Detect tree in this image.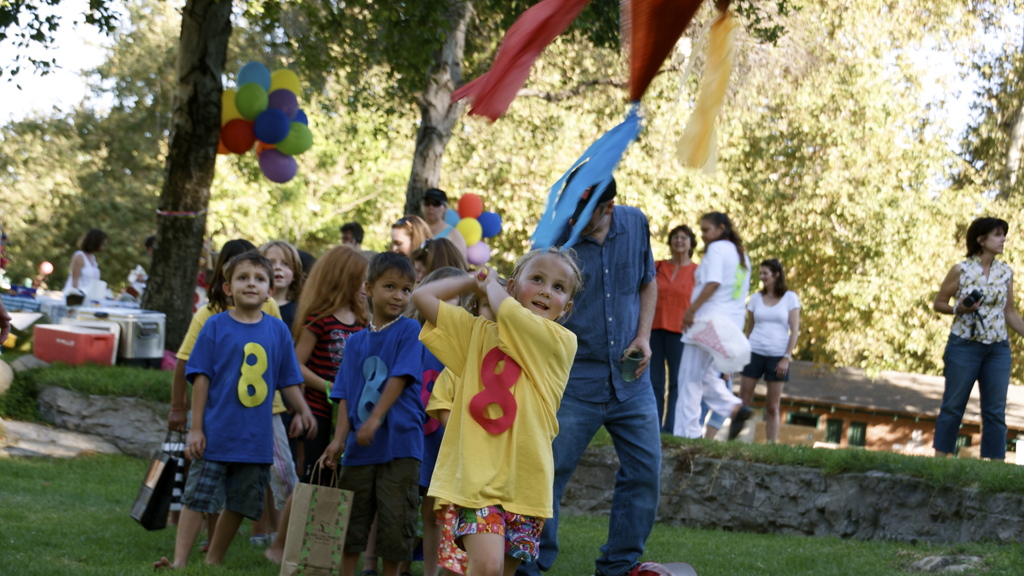
Detection: (237,0,830,377).
